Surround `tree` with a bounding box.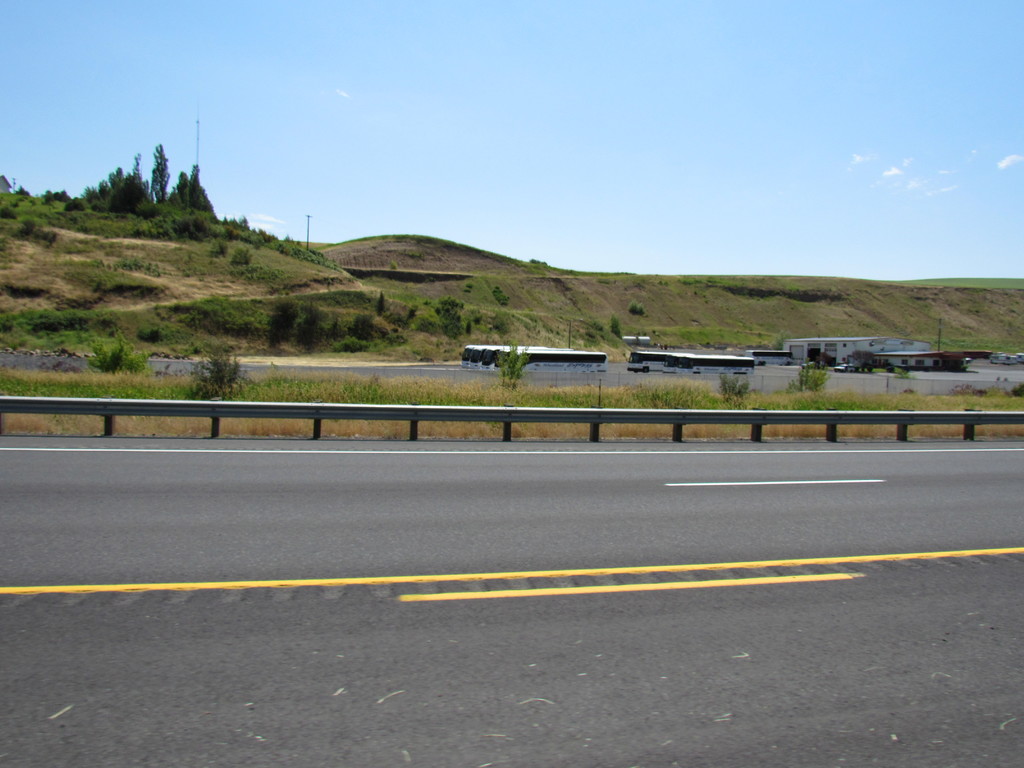
rect(86, 184, 97, 212).
